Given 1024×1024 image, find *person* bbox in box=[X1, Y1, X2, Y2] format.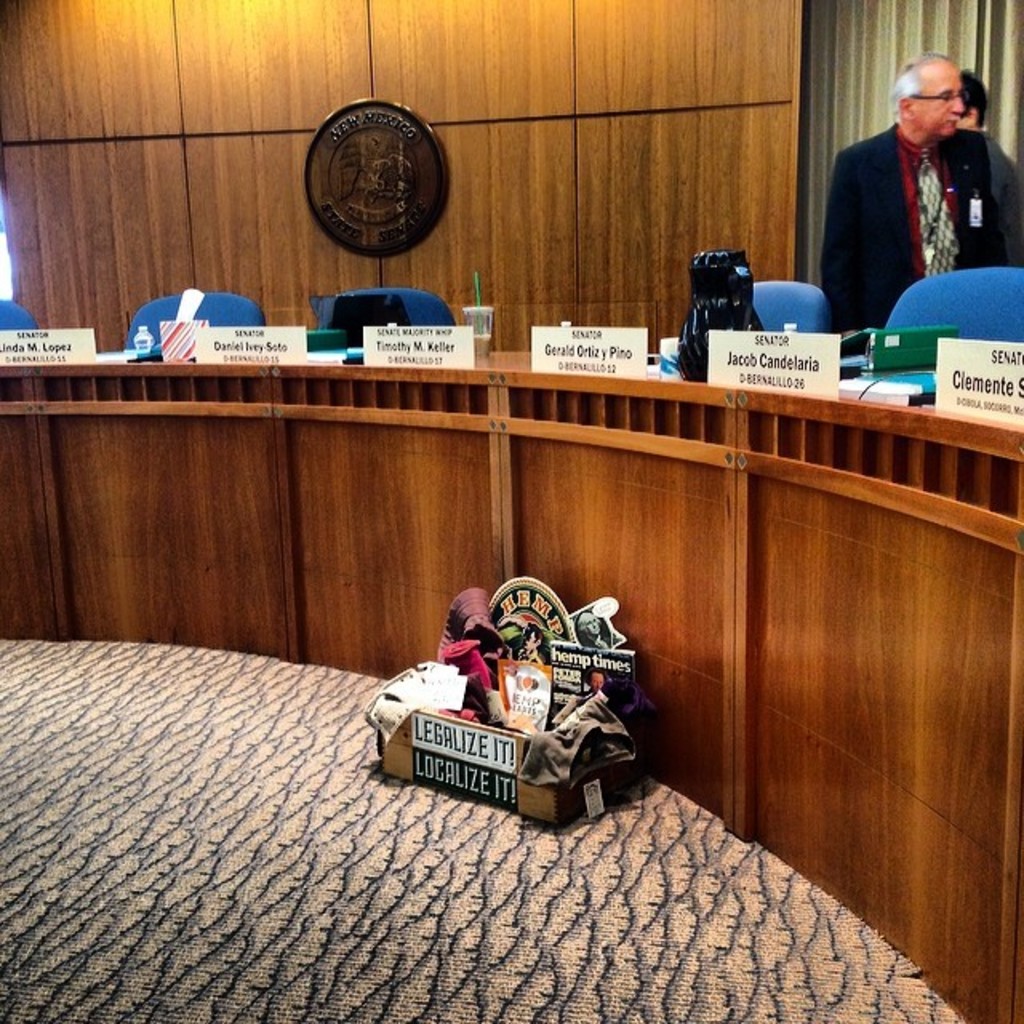
box=[818, 51, 1011, 347].
